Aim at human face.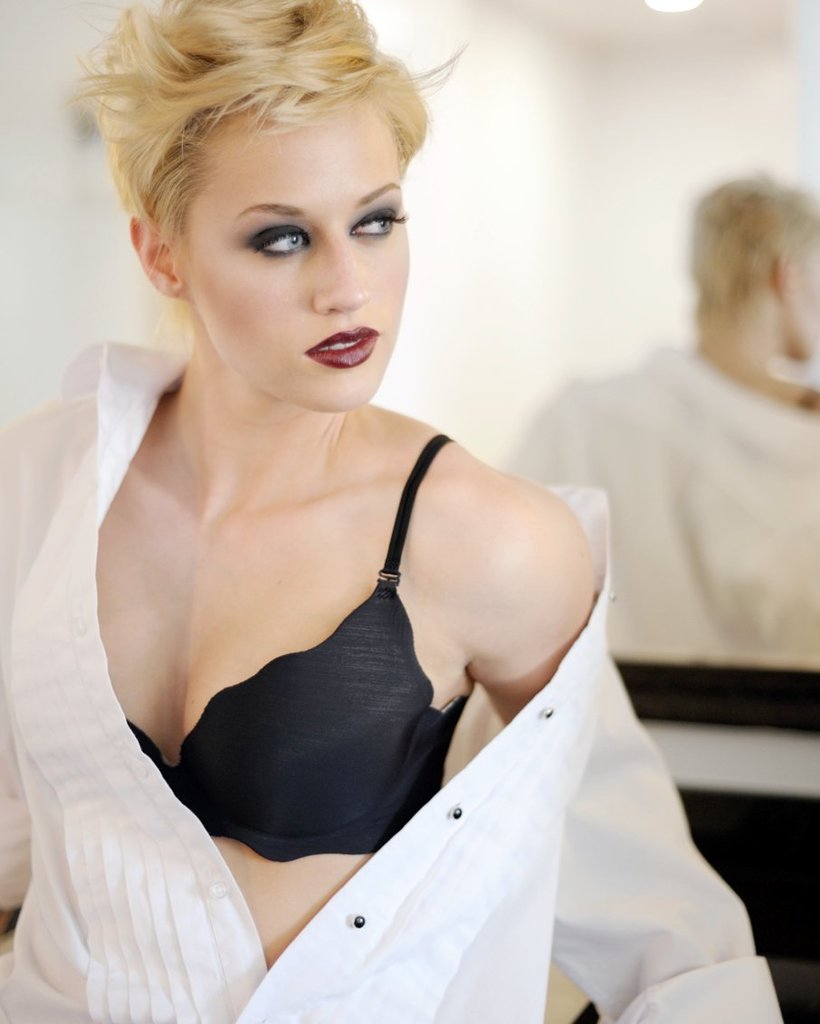
Aimed at (183, 96, 400, 405).
